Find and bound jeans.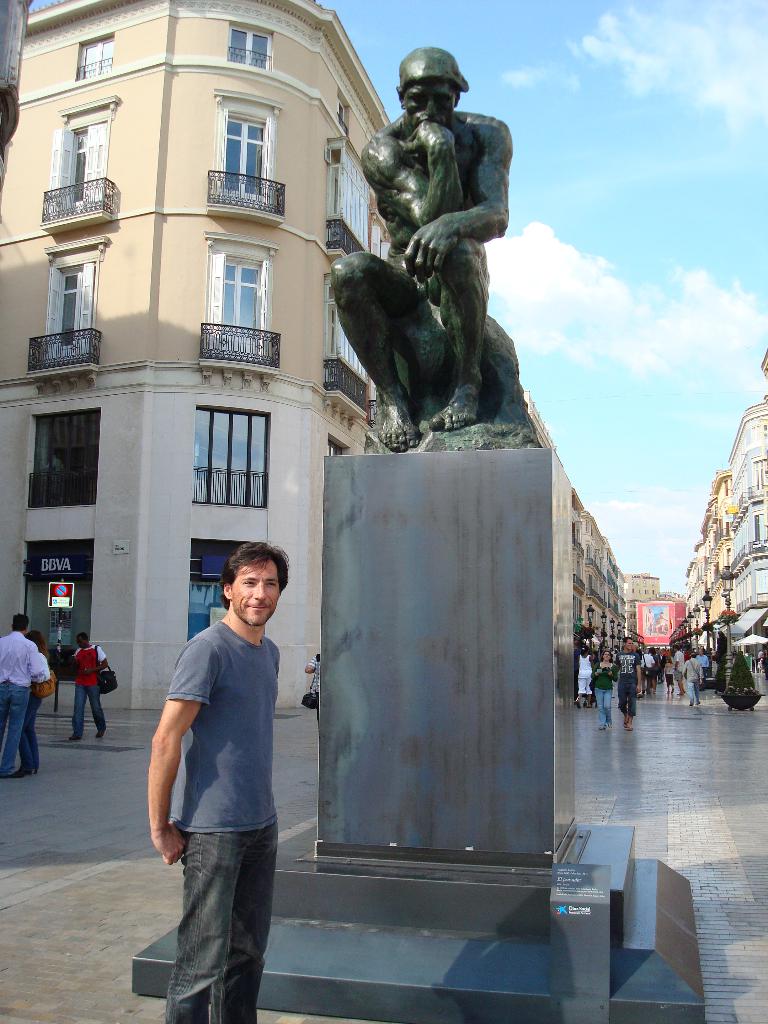
Bound: x1=76 y1=683 x2=108 y2=735.
